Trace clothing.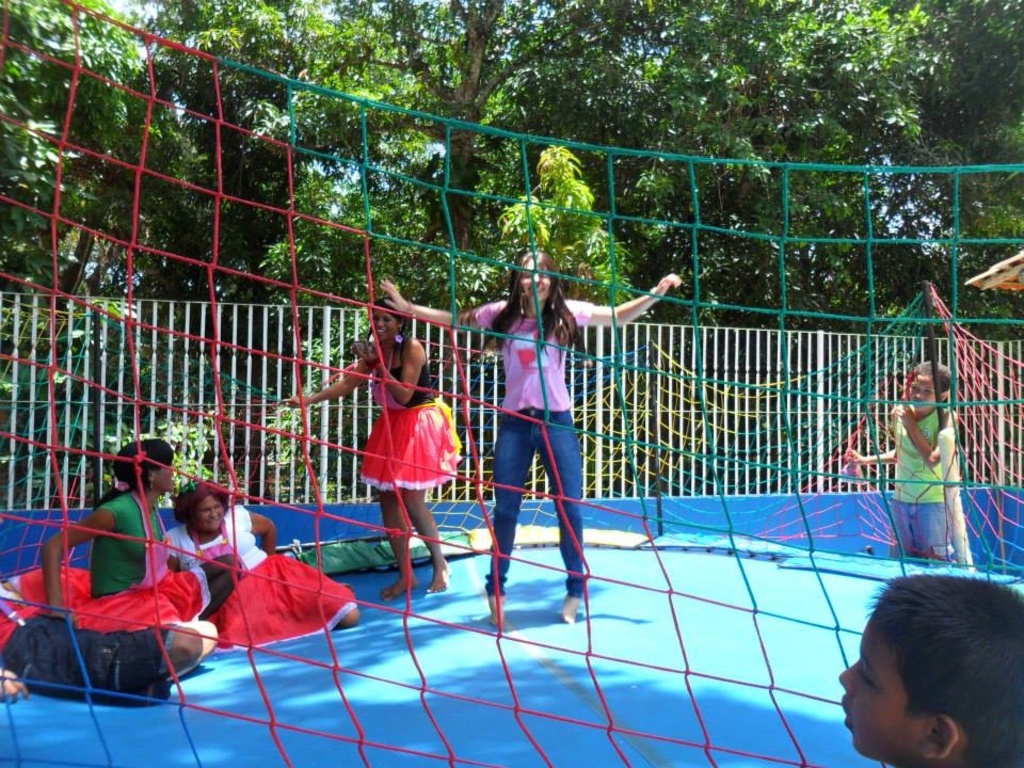
Traced to crop(891, 395, 961, 557).
